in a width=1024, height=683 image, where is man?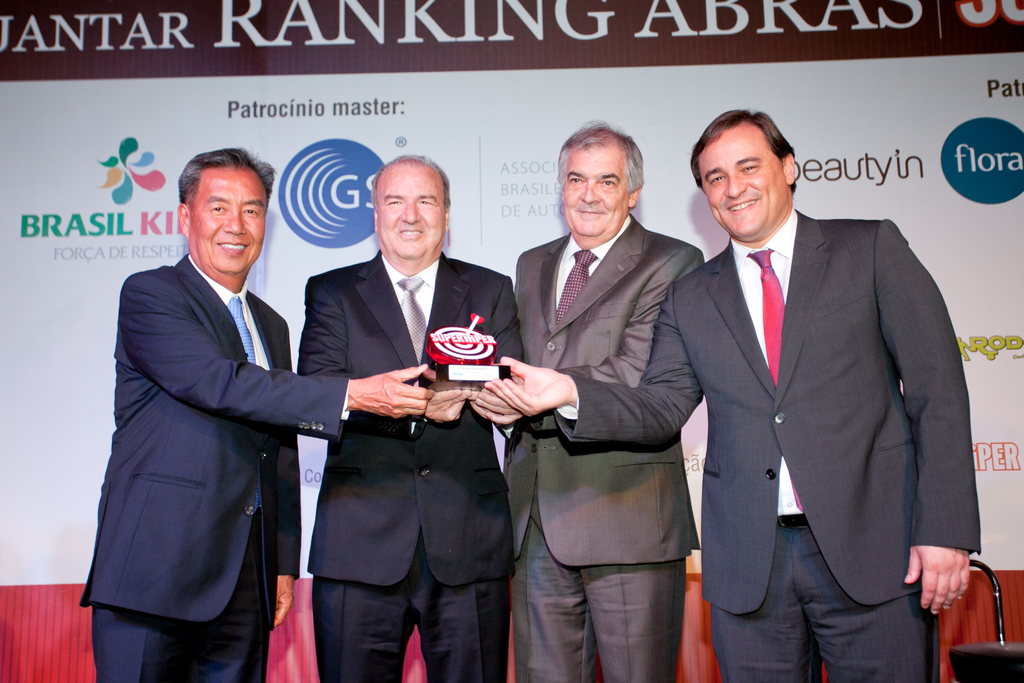
<bbox>296, 154, 524, 682</bbox>.
